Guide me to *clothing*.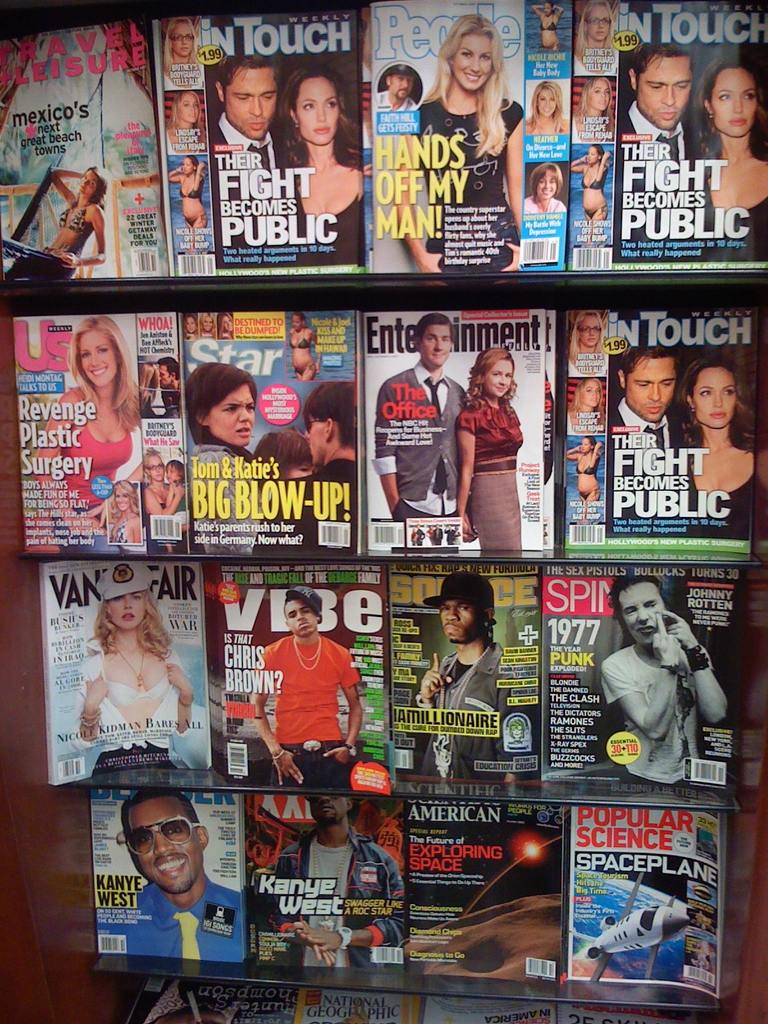
Guidance: detection(164, 72, 204, 92).
